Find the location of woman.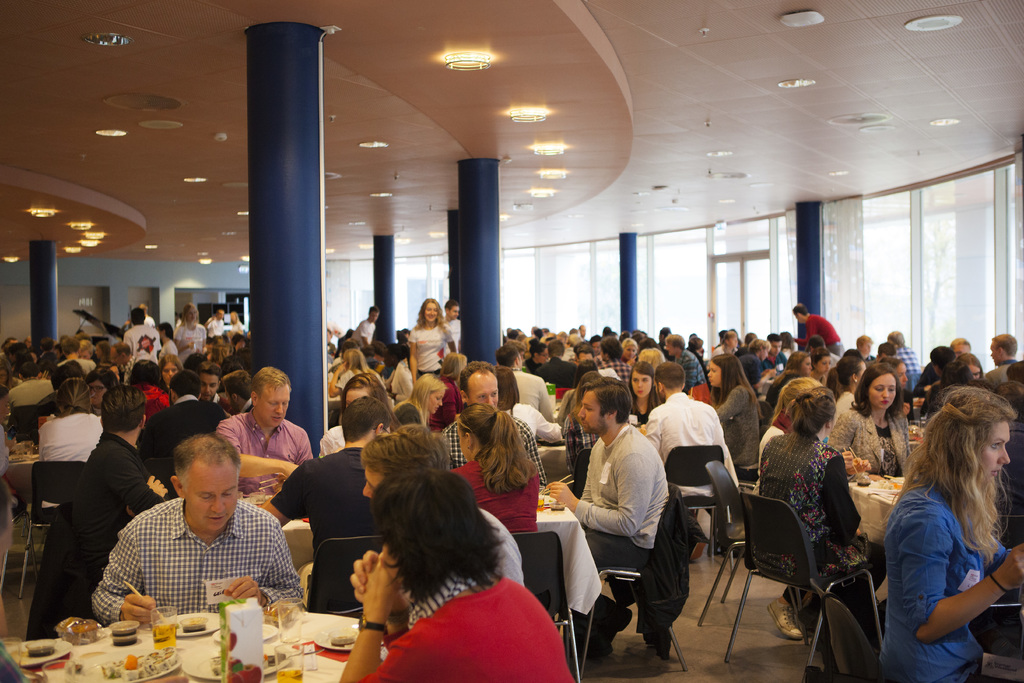
Location: {"x1": 639, "y1": 340, "x2": 661, "y2": 366}.
